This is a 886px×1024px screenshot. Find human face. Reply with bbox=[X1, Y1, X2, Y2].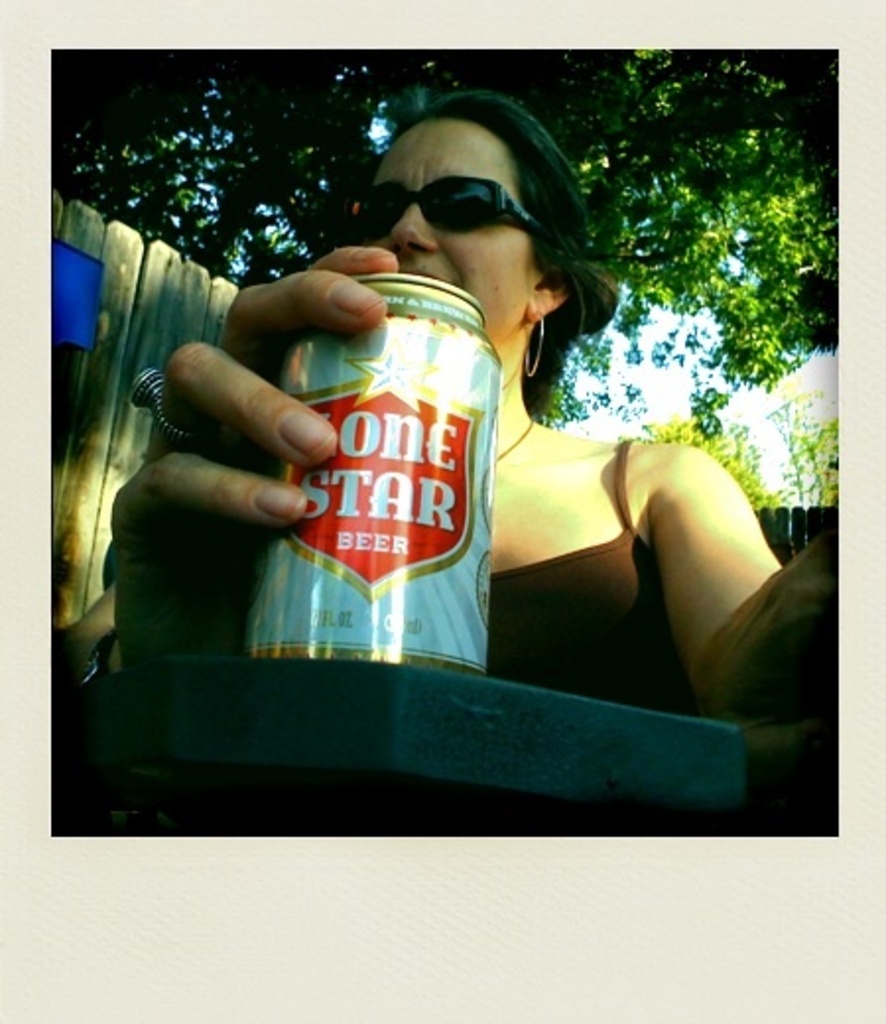
bbox=[362, 120, 526, 347].
